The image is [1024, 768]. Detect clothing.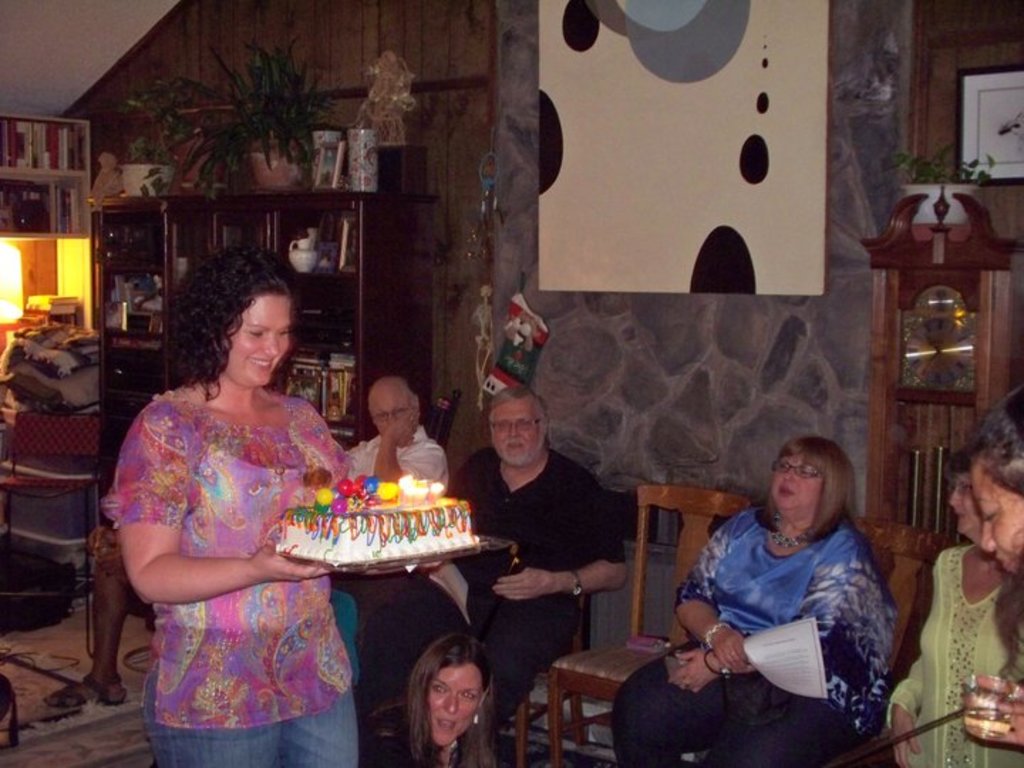
Detection: <box>356,438,626,740</box>.
